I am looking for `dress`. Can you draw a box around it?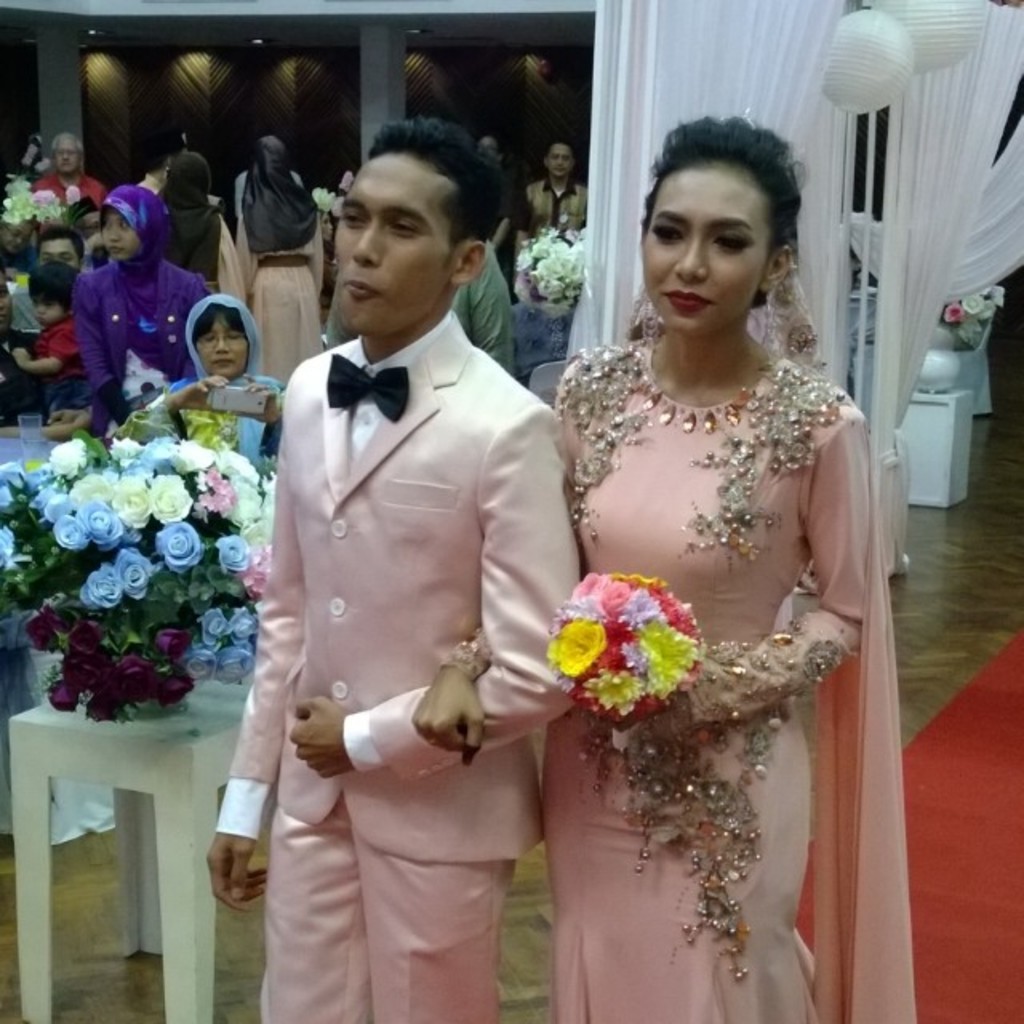
Sure, the bounding box is rect(237, 200, 326, 387).
